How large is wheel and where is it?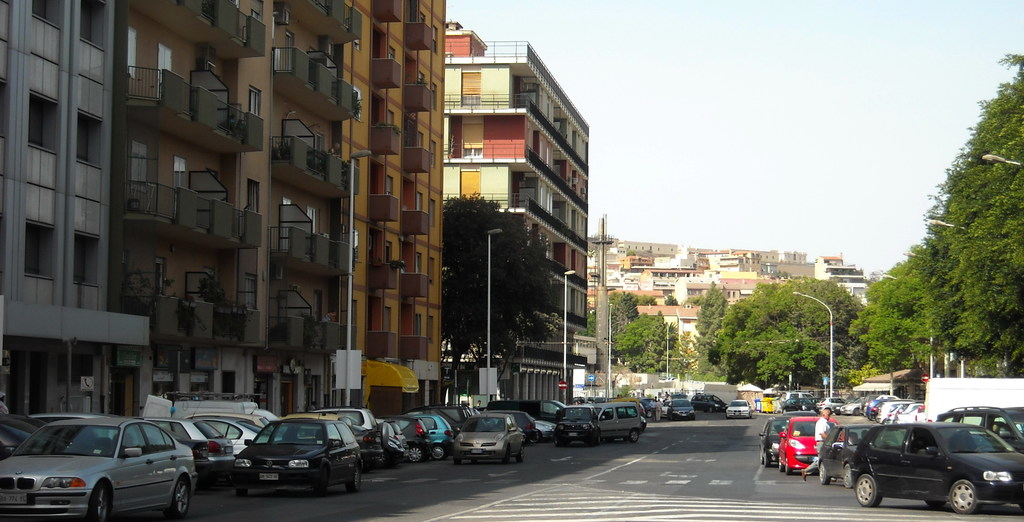
Bounding box: box(707, 405, 712, 411).
